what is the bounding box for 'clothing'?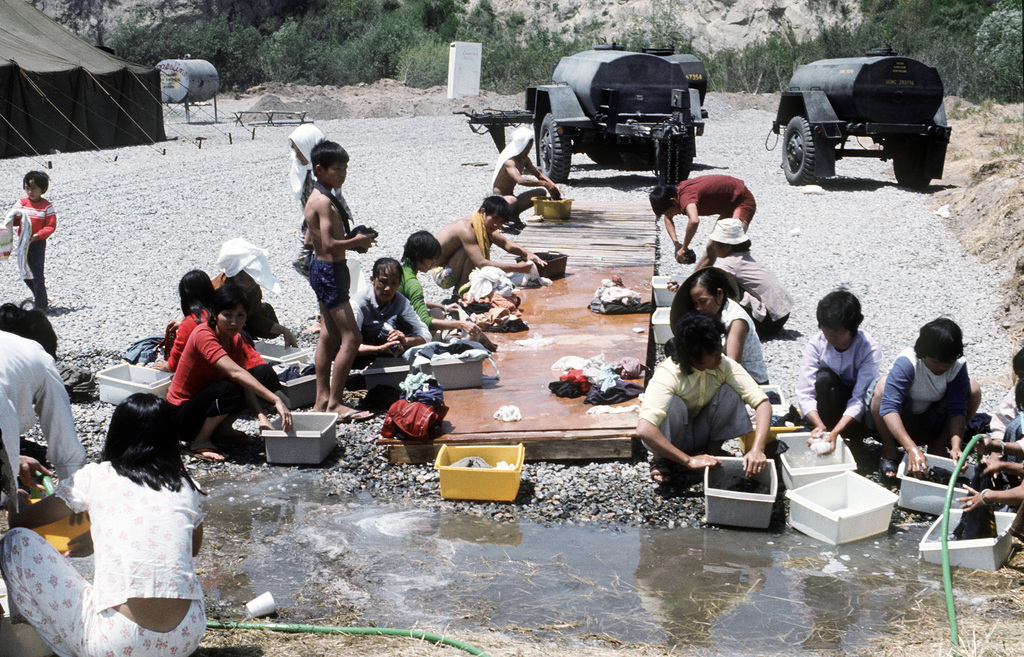
BBox(794, 329, 879, 425).
